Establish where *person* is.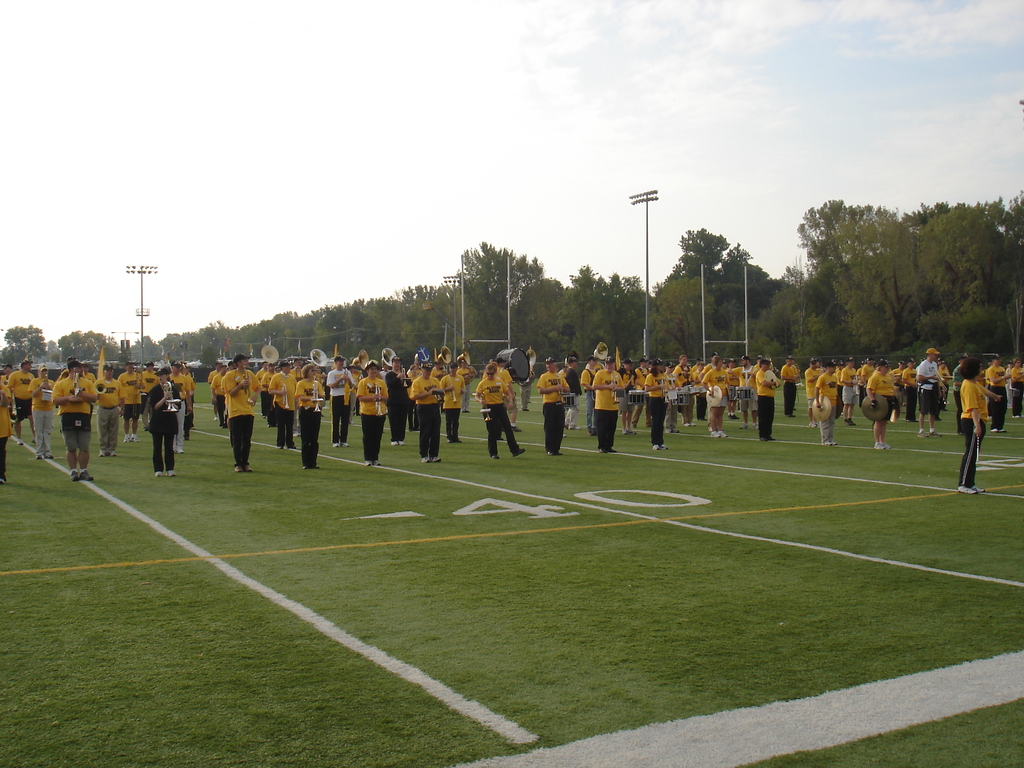
Established at (left=347, top=364, right=362, bottom=424).
